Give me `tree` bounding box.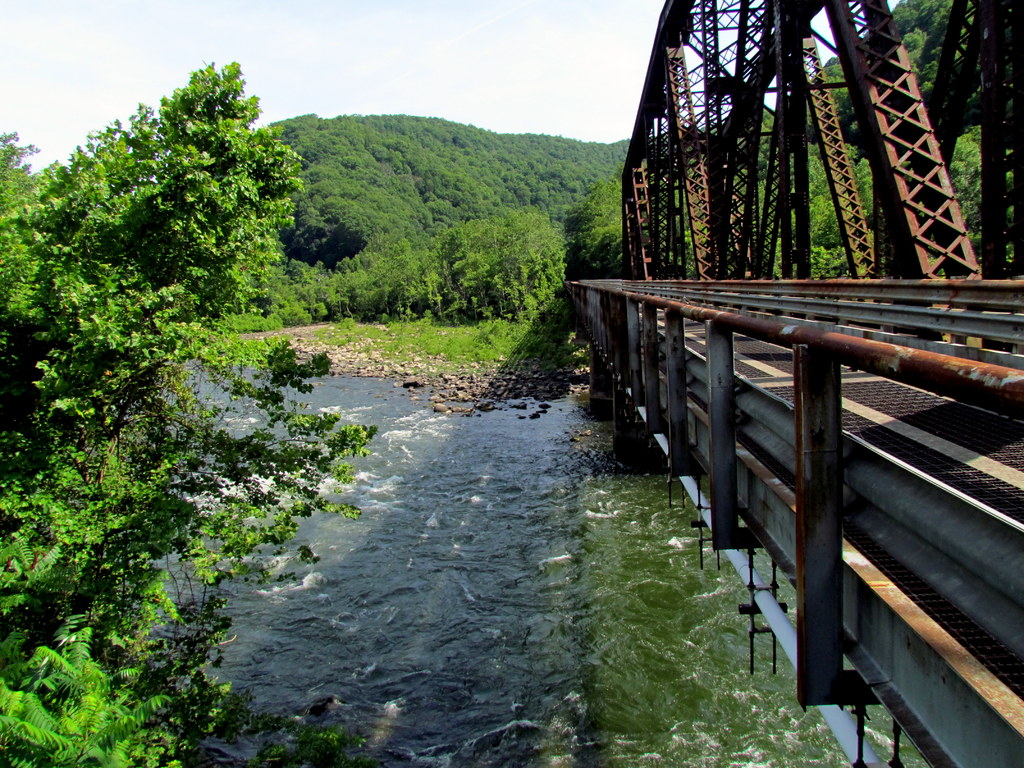
20 48 348 698.
